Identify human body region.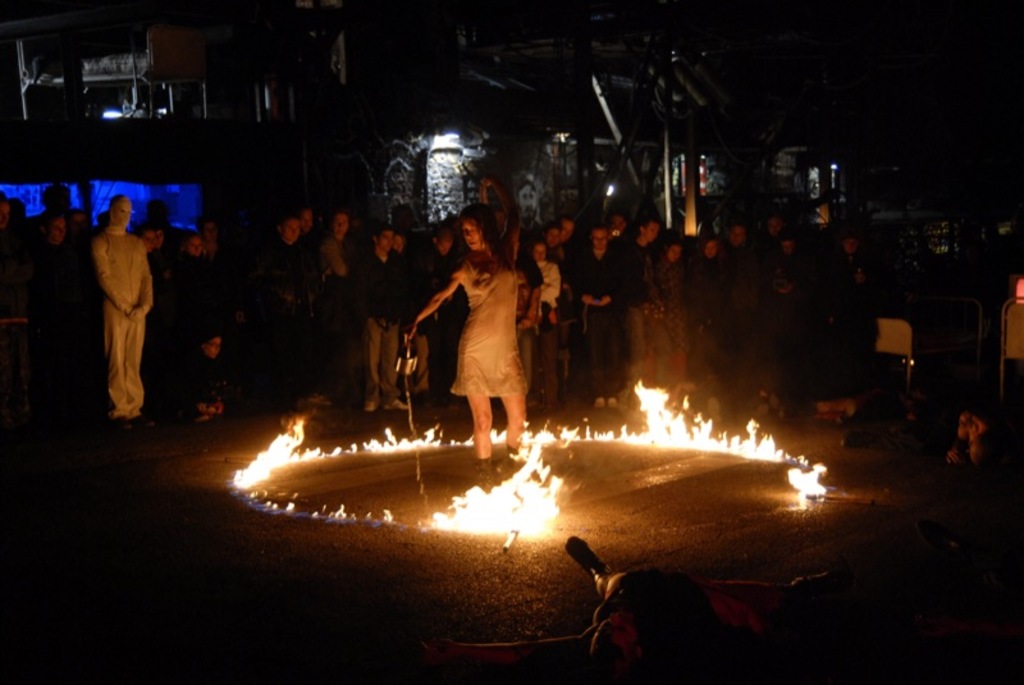
Region: <bbox>73, 156, 163, 428</bbox>.
